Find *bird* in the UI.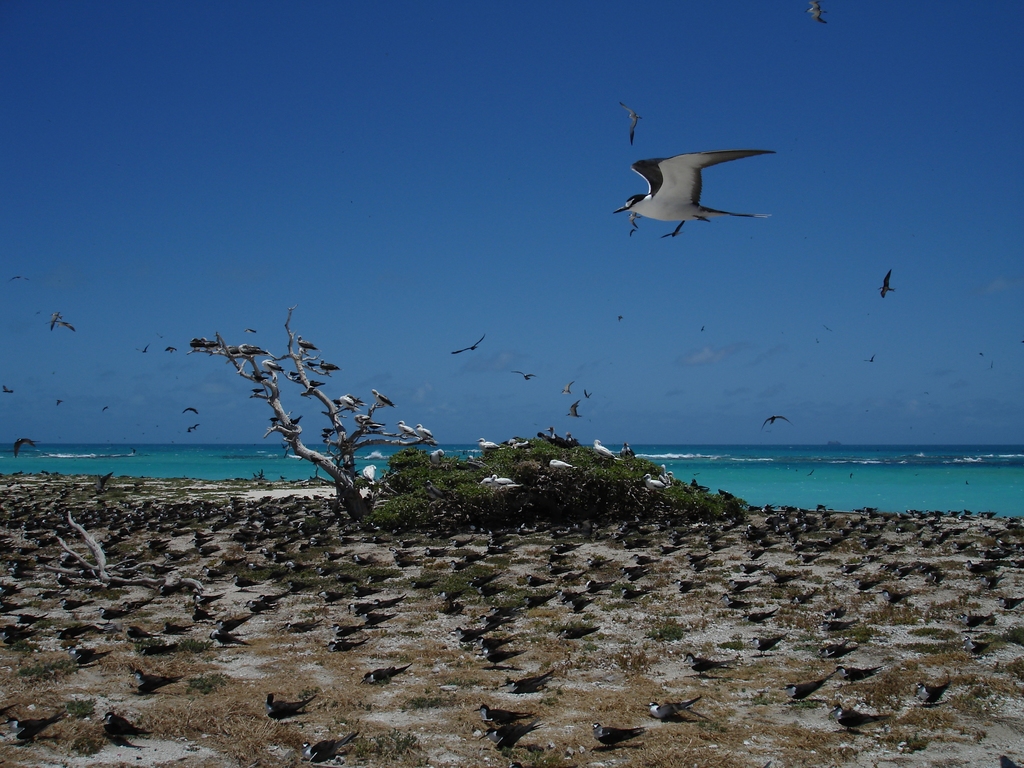
UI element at [x1=667, y1=534, x2=688, y2=550].
